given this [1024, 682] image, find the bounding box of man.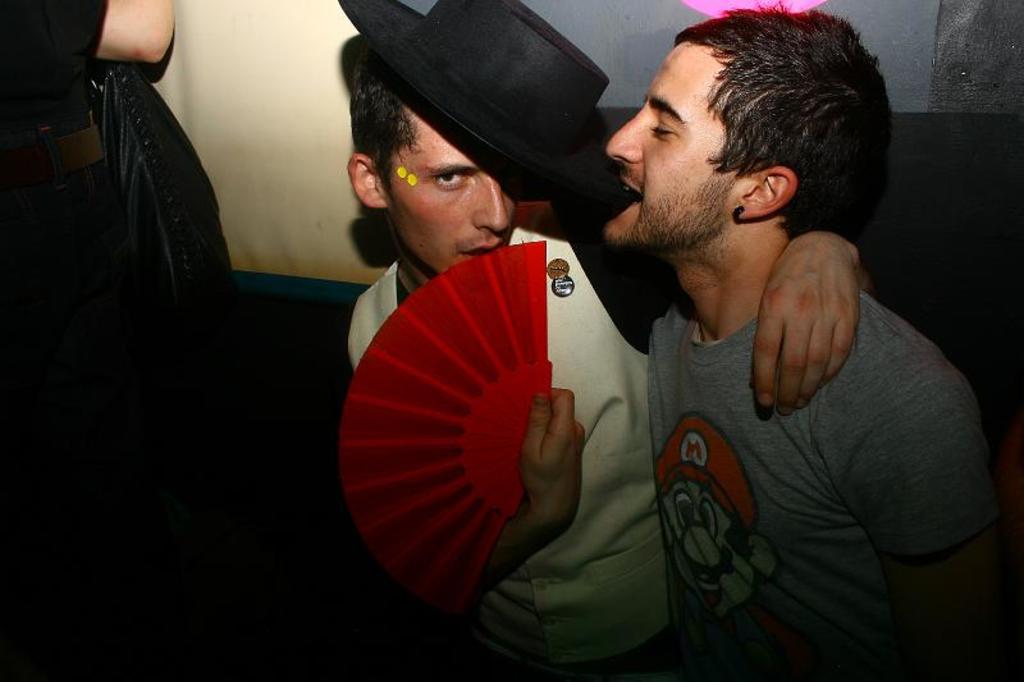
(x1=308, y1=0, x2=864, y2=681).
